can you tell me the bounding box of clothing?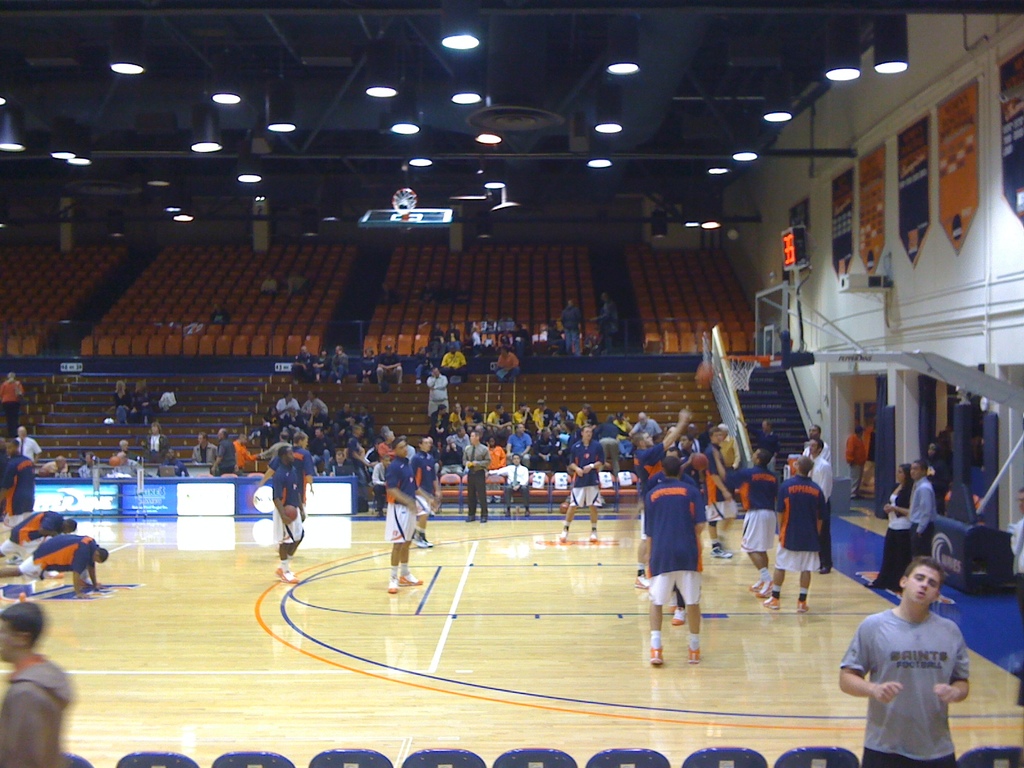
<region>7, 508, 70, 545</region>.
